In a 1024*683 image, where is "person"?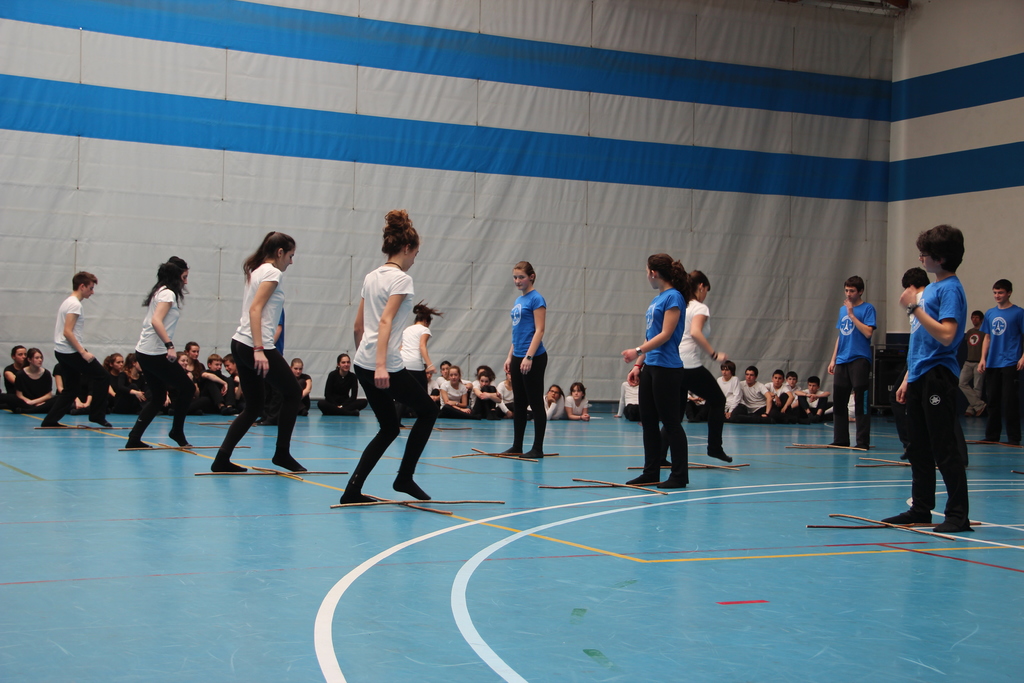
[207,229,303,472].
